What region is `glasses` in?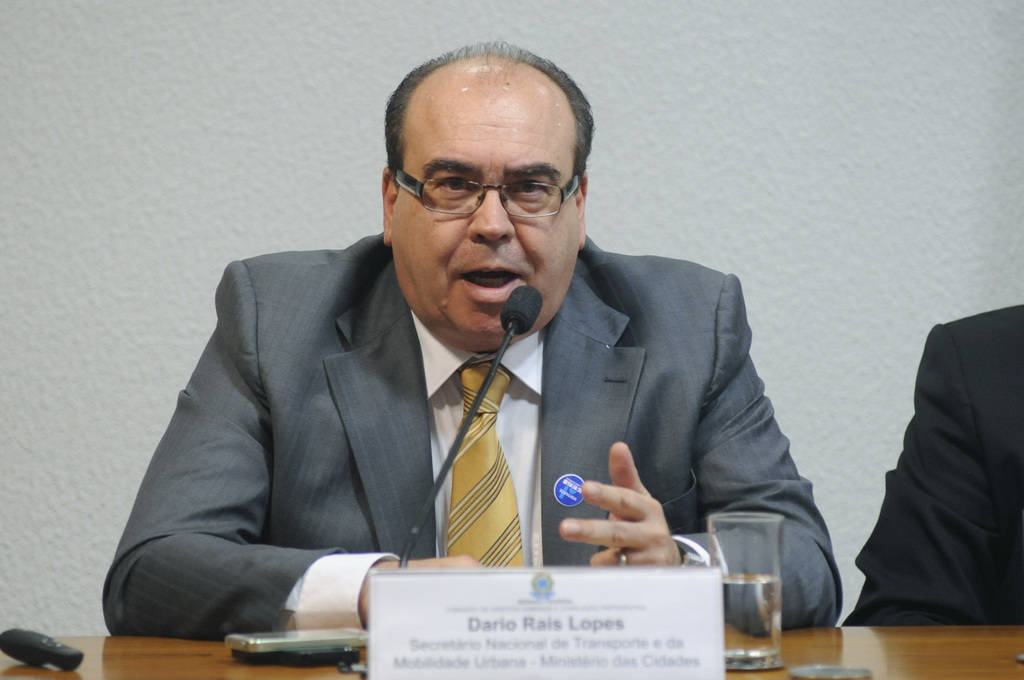
(x1=392, y1=154, x2=592, y2=218).
